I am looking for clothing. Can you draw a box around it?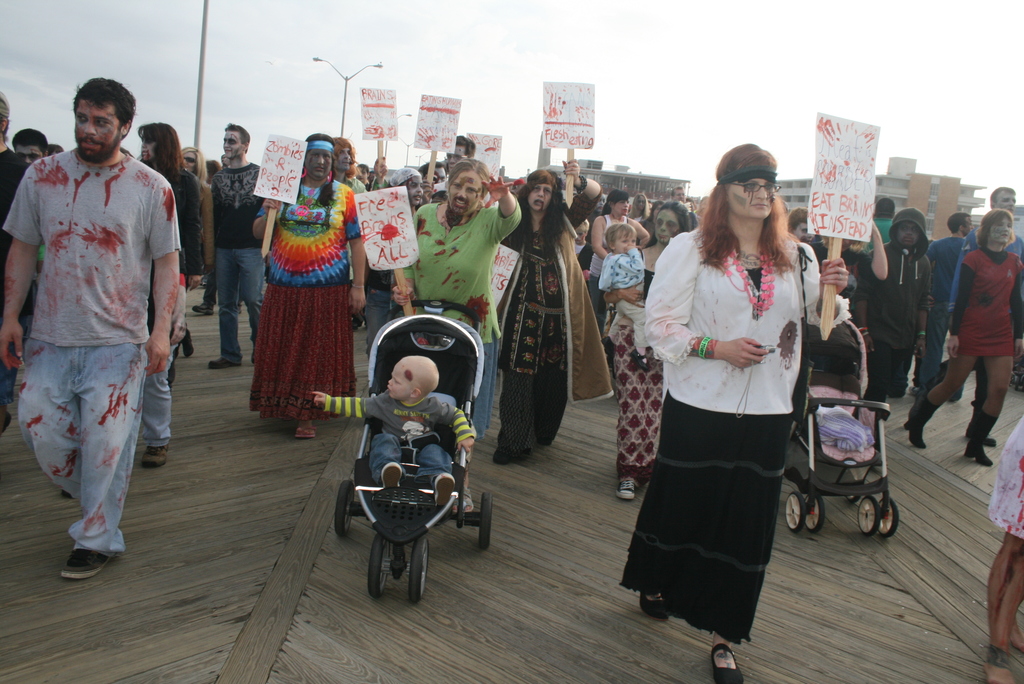
Sure, the bounding box is 393:198:502:341.
